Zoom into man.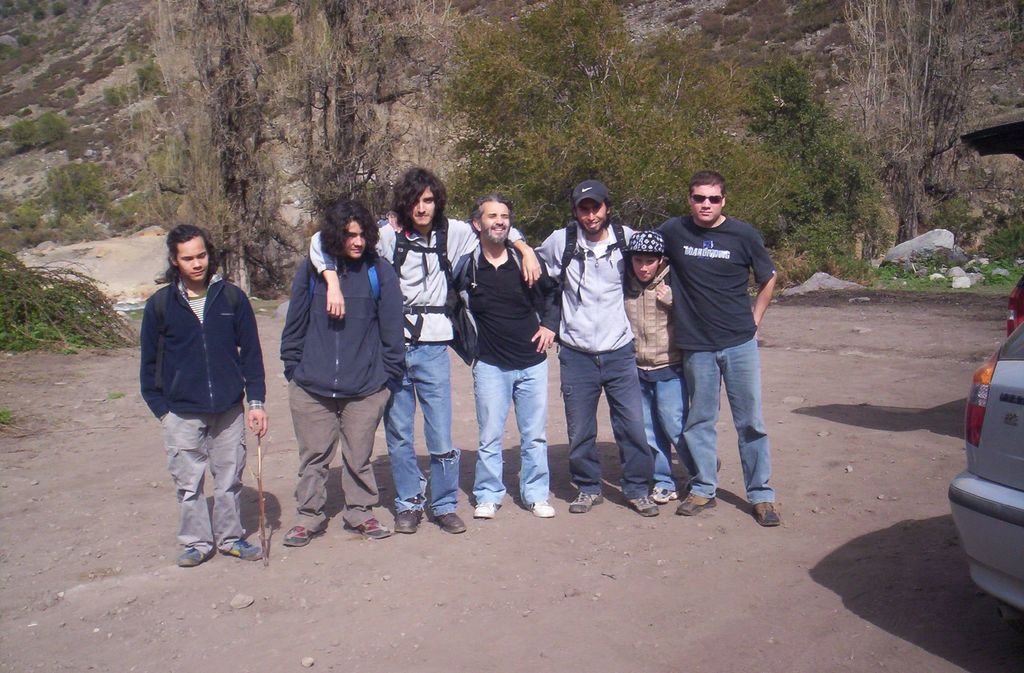
Zoom target: bbox=(141, 220, 273, 567).
